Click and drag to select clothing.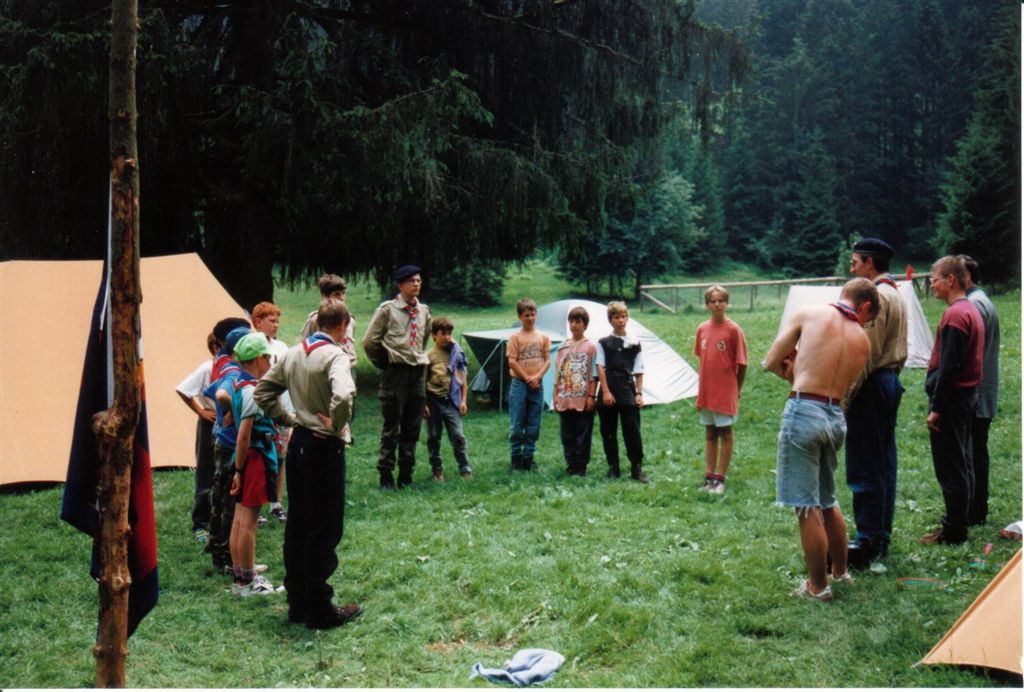
Selection: x1=255 y1=335 x2=289 y2=461.
